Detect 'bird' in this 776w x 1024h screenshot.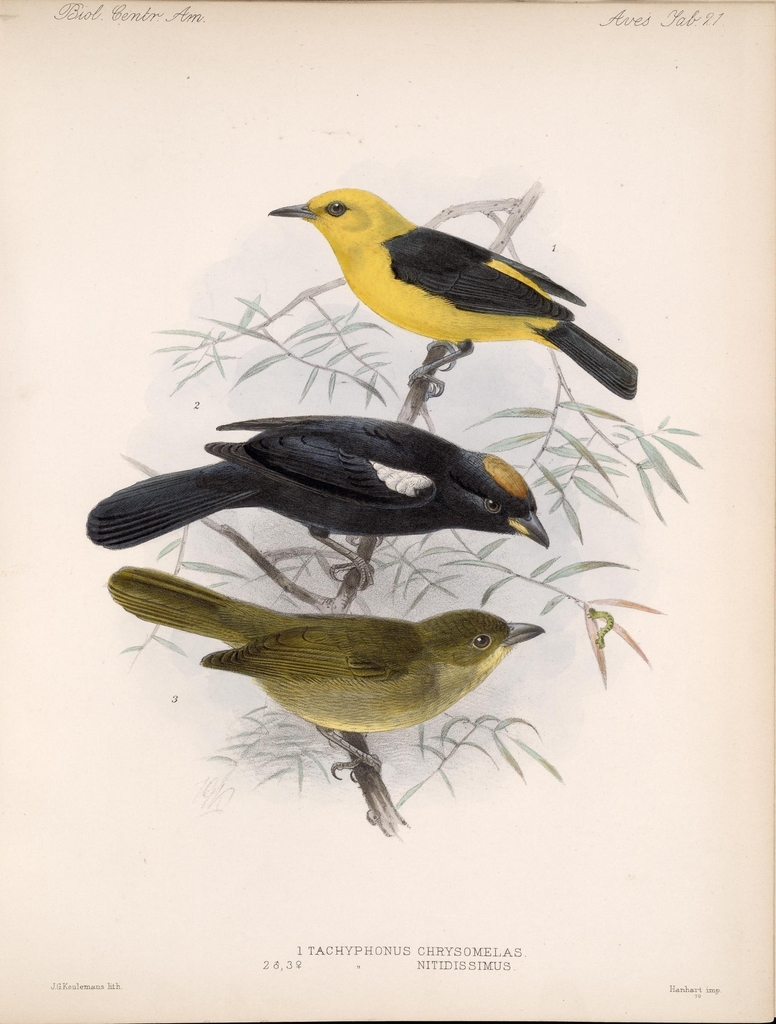
Detection: (83,410,548,588).
